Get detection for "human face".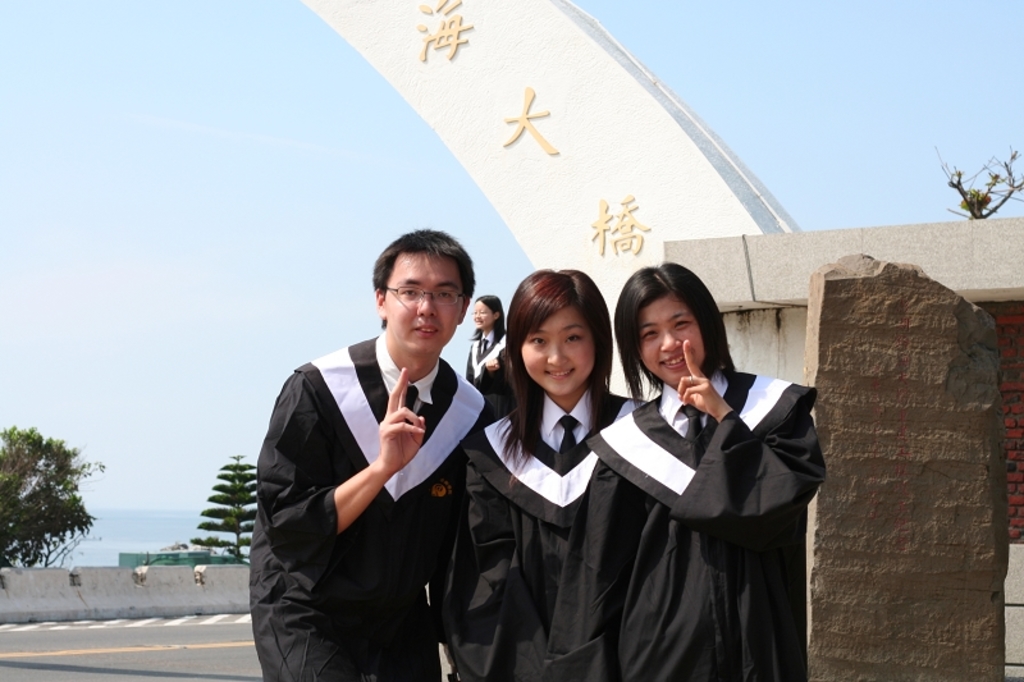
Detection: bbox(466, 292, 498, 324).
